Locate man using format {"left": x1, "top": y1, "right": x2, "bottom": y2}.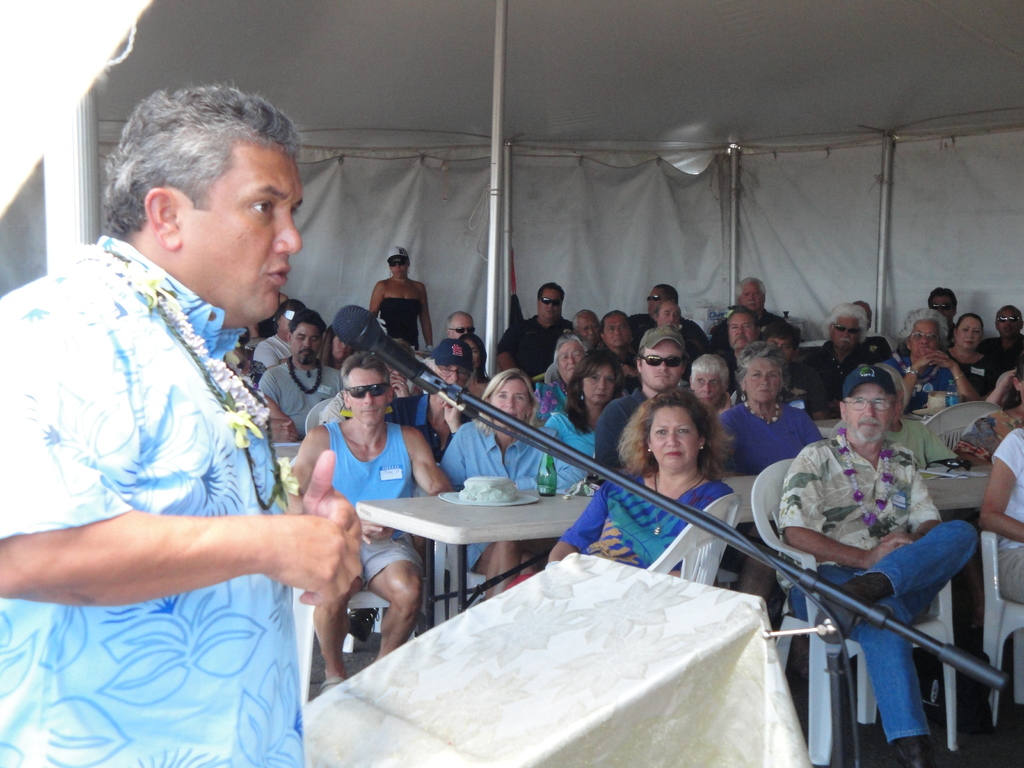
{"left": 314, "top": 348, "right": 454, "bottom": 691}.
